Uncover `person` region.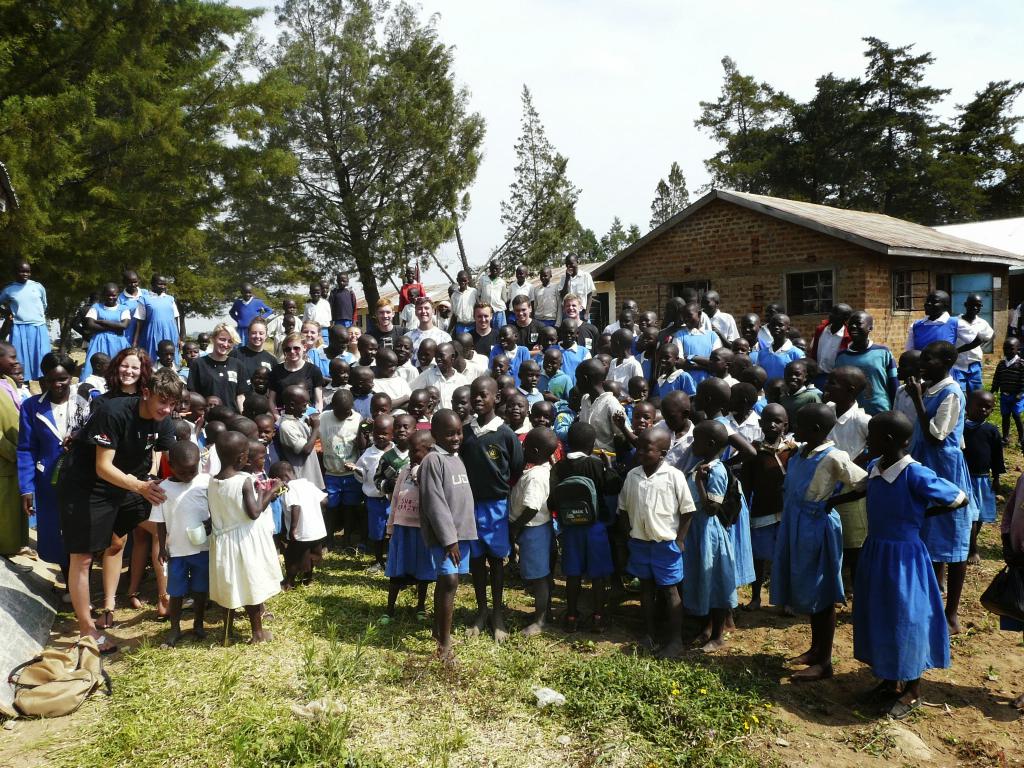
Uncovered: box(407, 408, 476, 648).
